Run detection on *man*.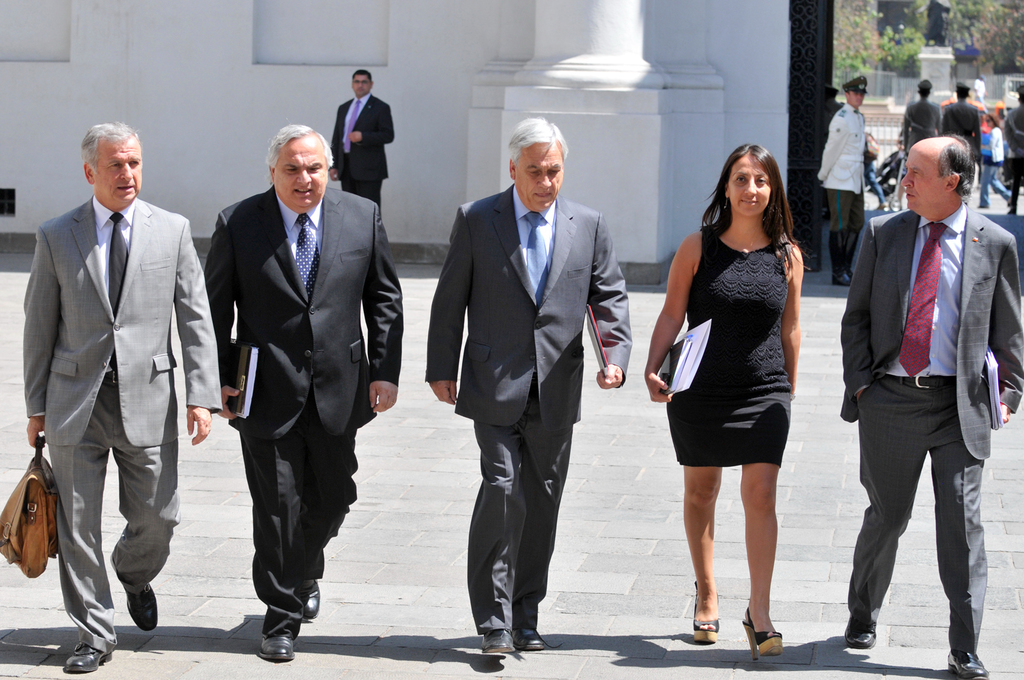
Result: (424, 119, 630, 651).
